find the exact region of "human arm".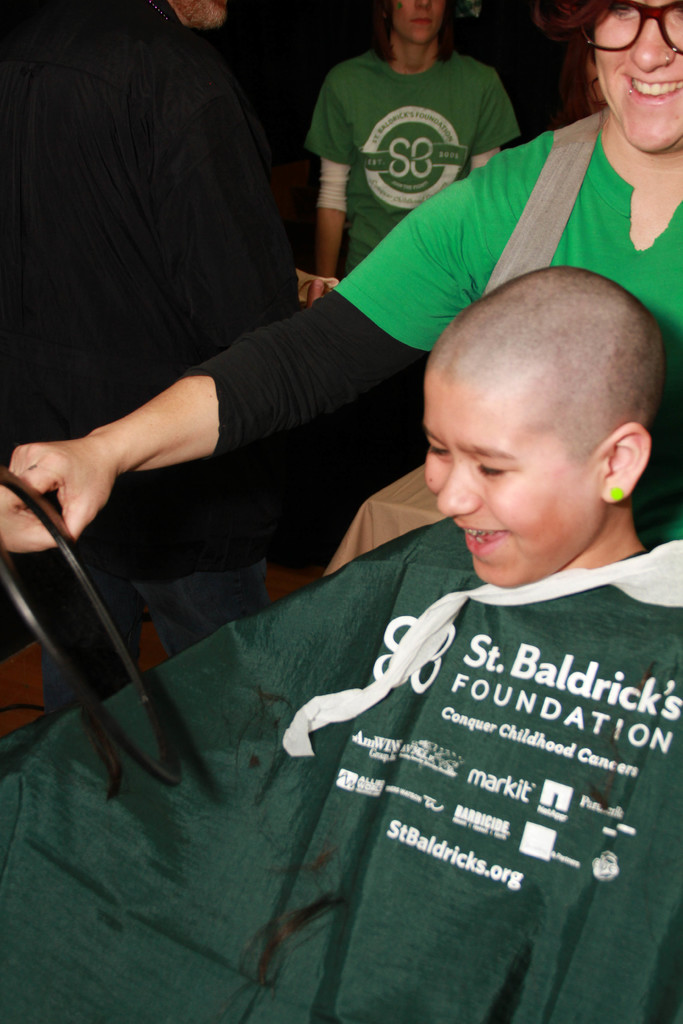
Exact region: box(310, 68, 356, 304).
